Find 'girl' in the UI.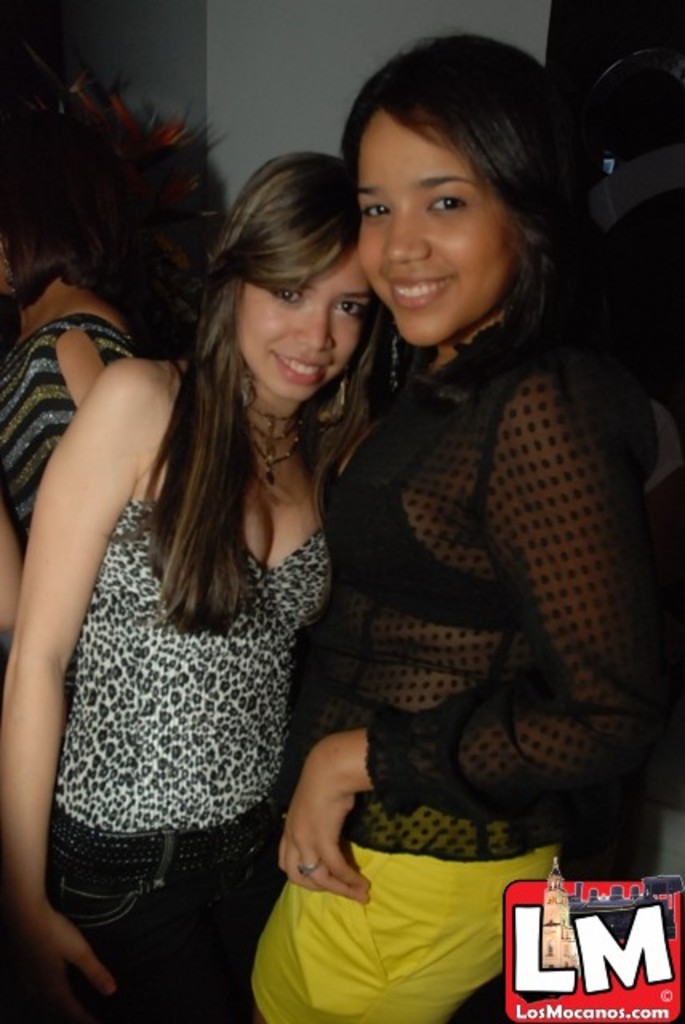
UI element at x1=267 y1=22 x2=658 y2=1022.
